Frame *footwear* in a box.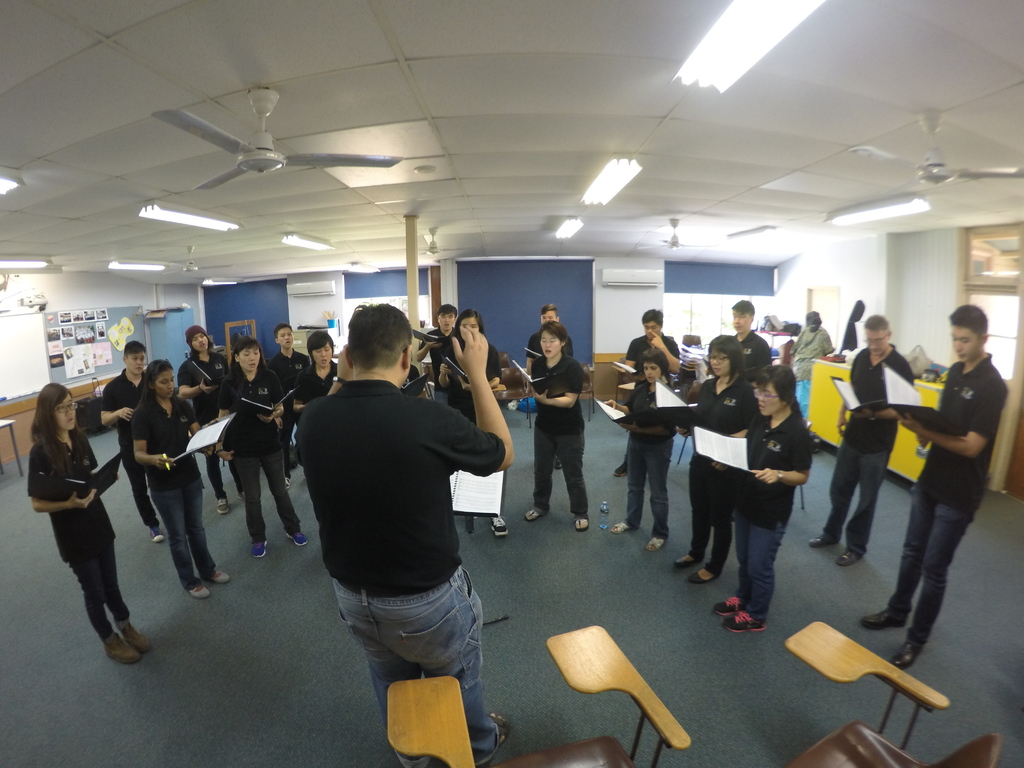
289, 527, 305, 539.
